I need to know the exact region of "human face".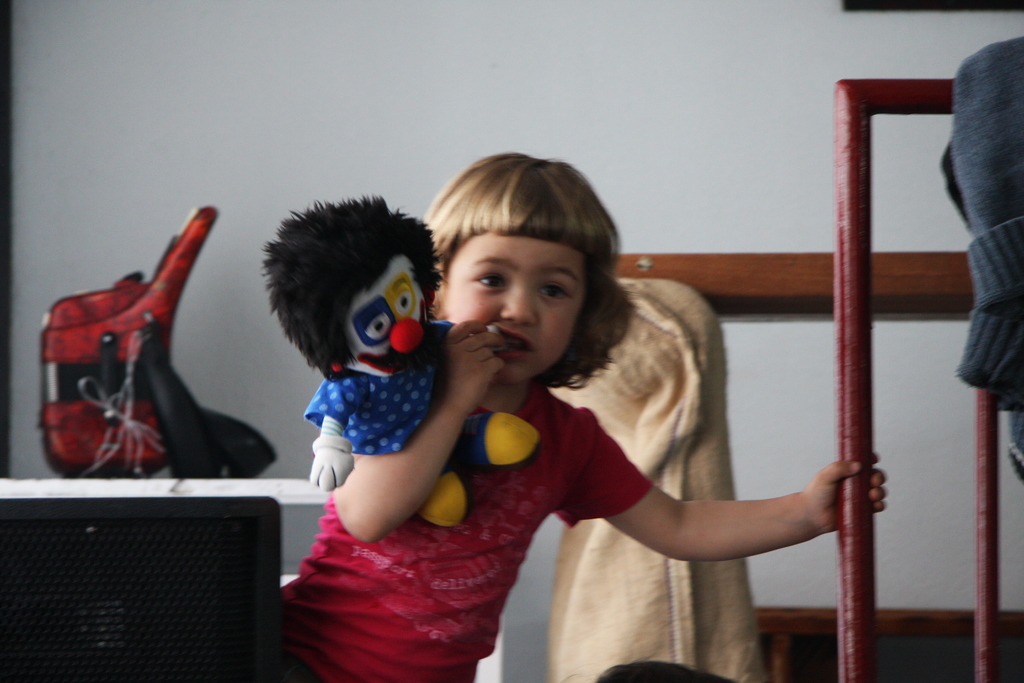
Region: l=429, t=186, r=592, b=384.
